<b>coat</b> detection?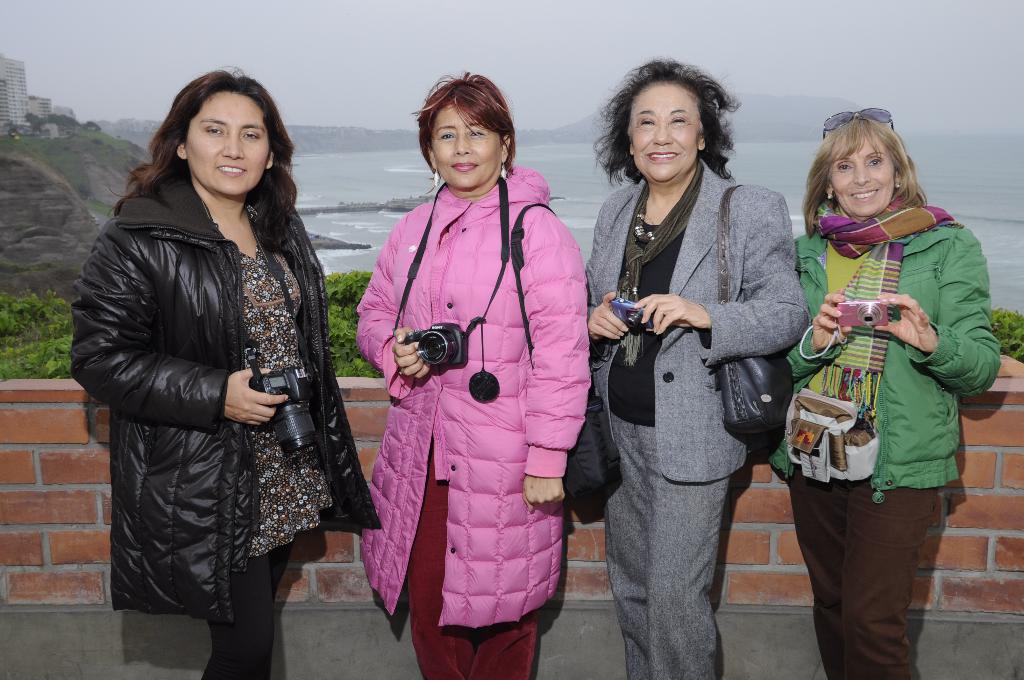
Rect(346, 164, 575, 638)
